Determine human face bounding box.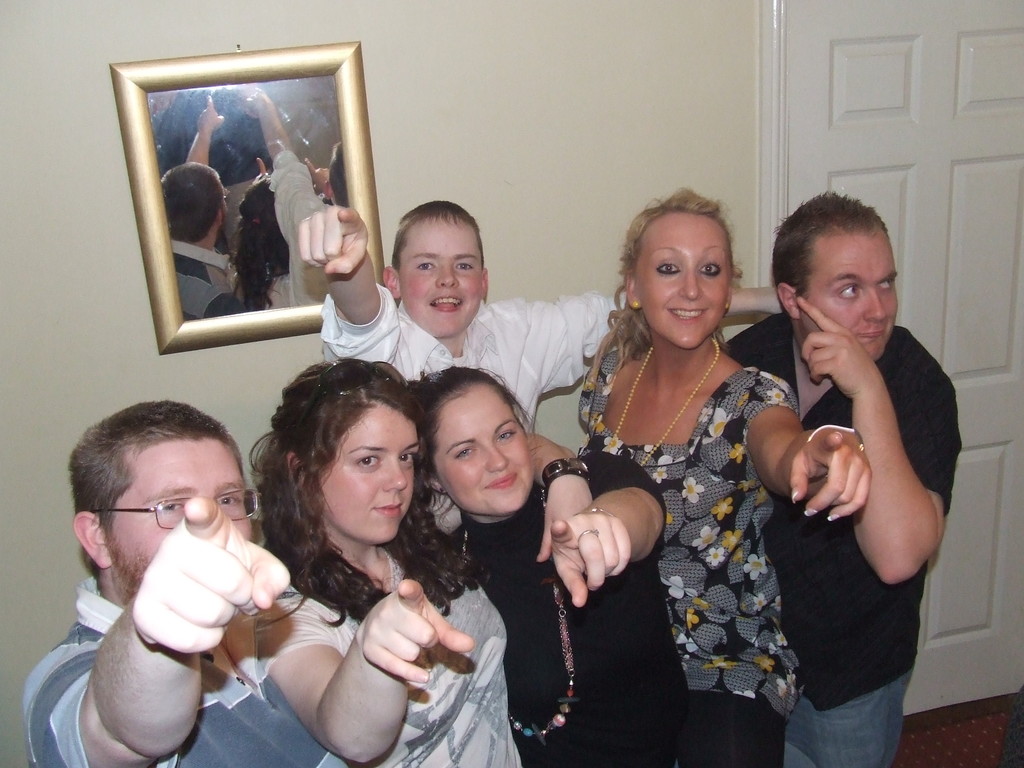
Determined: l=396, t=216, r=481, b=336.
